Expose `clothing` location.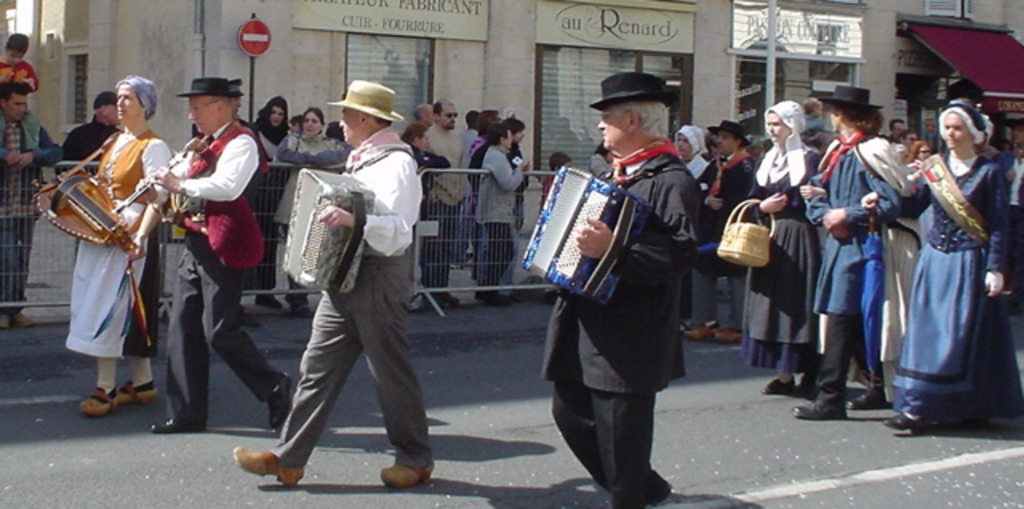
Exposed at x1=893, y1=144, x2=1005, y2=402.
